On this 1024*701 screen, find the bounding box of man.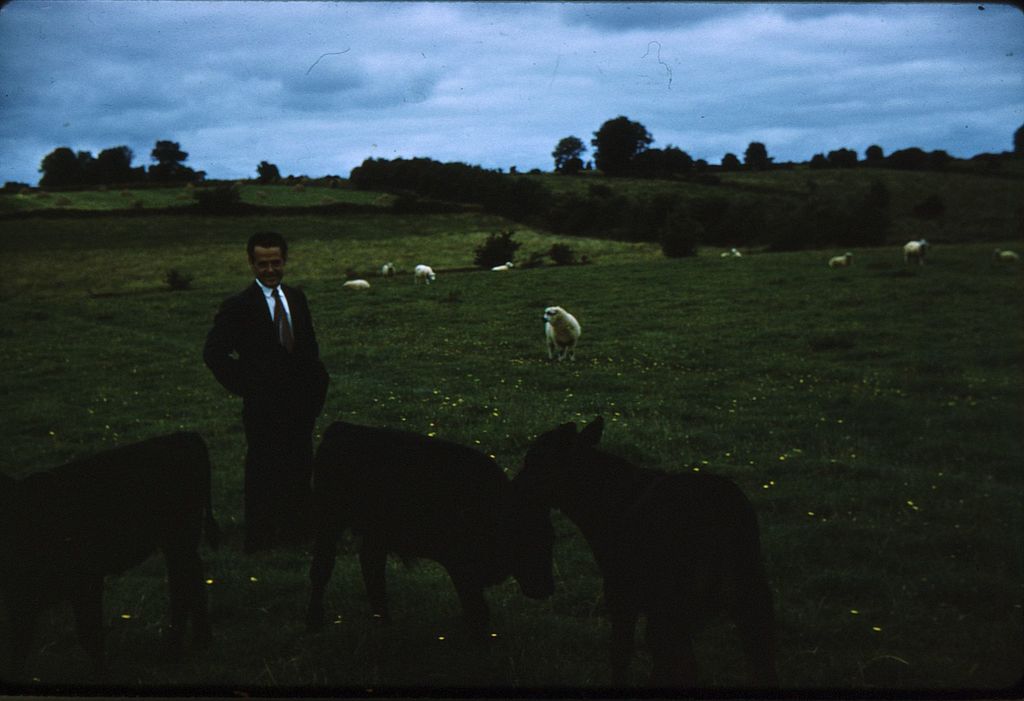
Bounding box: <region>195, 221, 329, 563</region>.
